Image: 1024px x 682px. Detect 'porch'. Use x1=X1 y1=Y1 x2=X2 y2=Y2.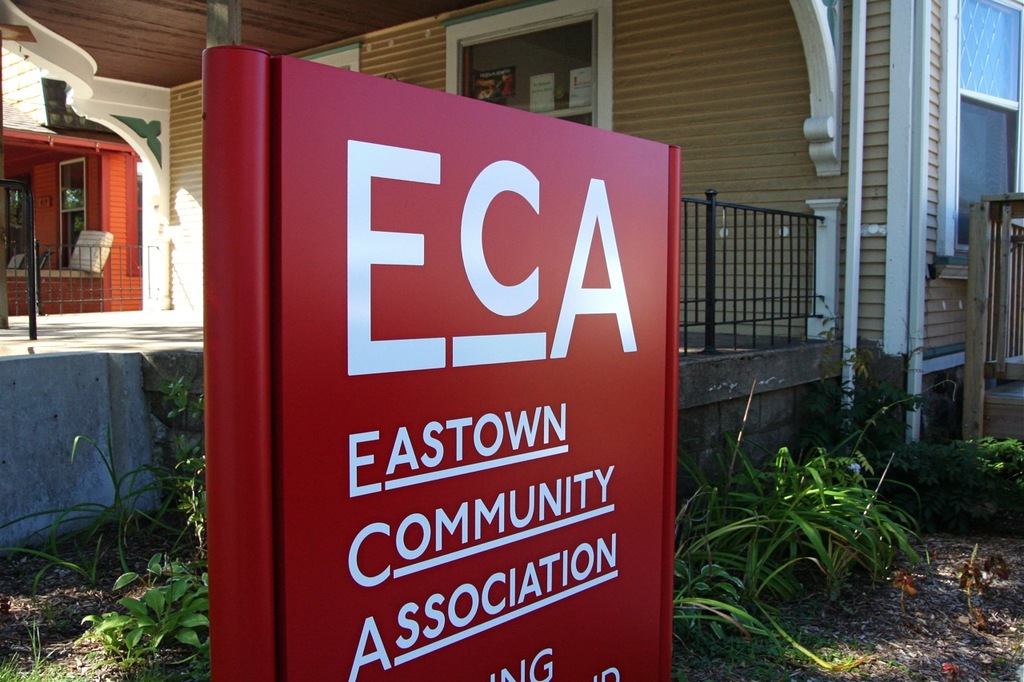
x1=0 y1=188 x2=843 y2=369.
